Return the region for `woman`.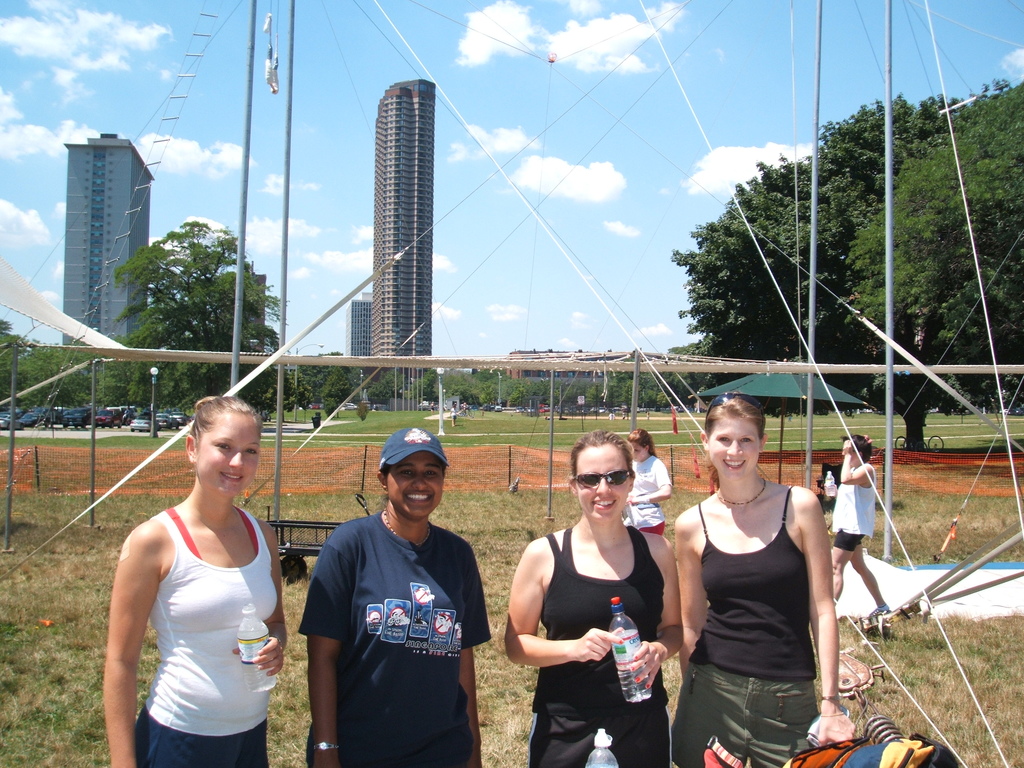
668, 394, 838, 767.
